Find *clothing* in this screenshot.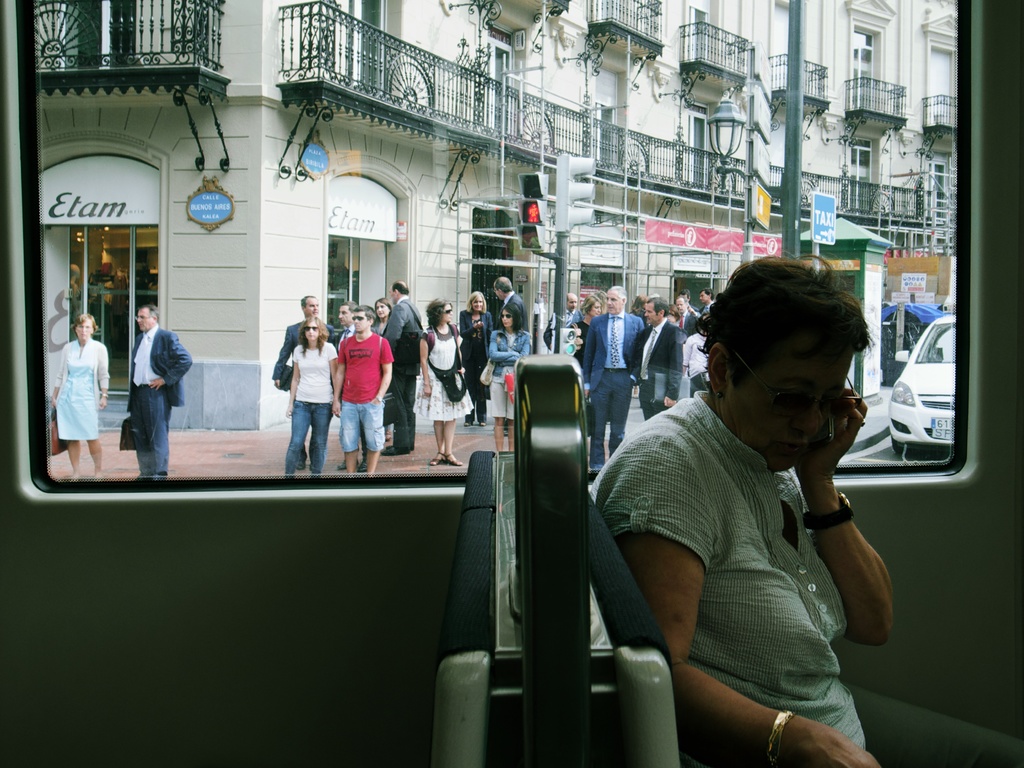
The bounding box for *clothing* is 582 310 644 464.
